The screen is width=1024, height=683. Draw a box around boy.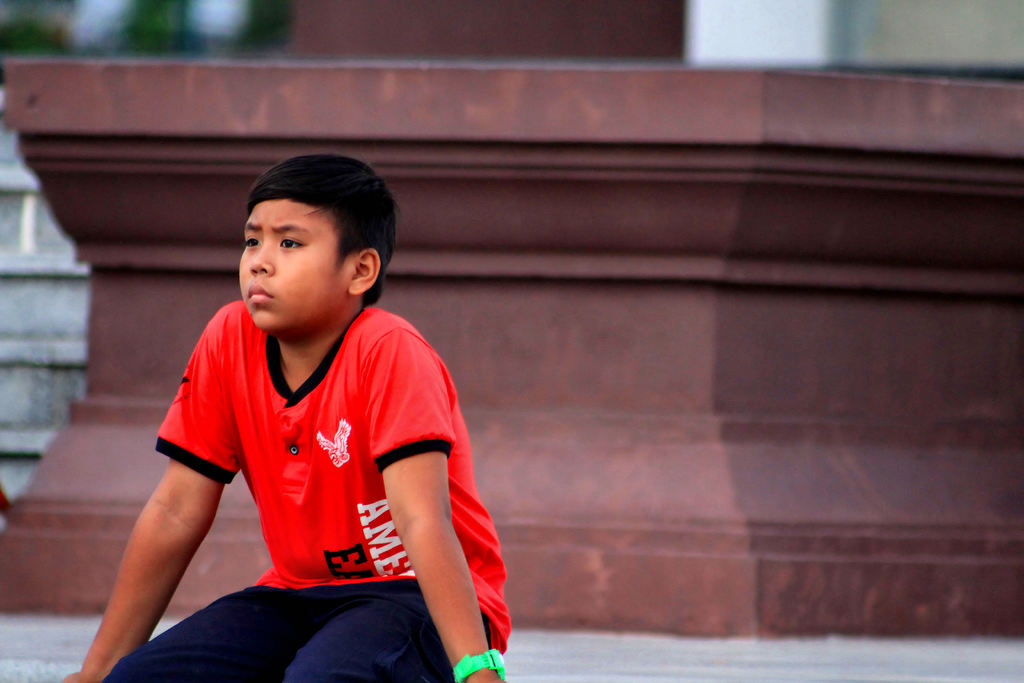
region(113, 149, 509, 669).
